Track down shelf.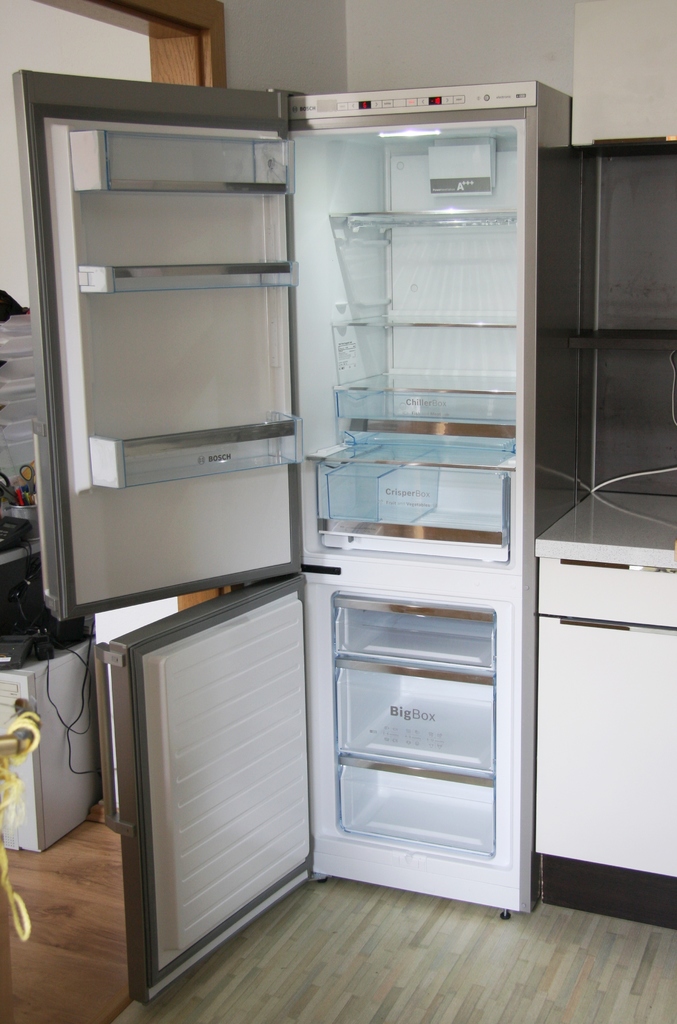
Tracked to 522/472/676/920.
